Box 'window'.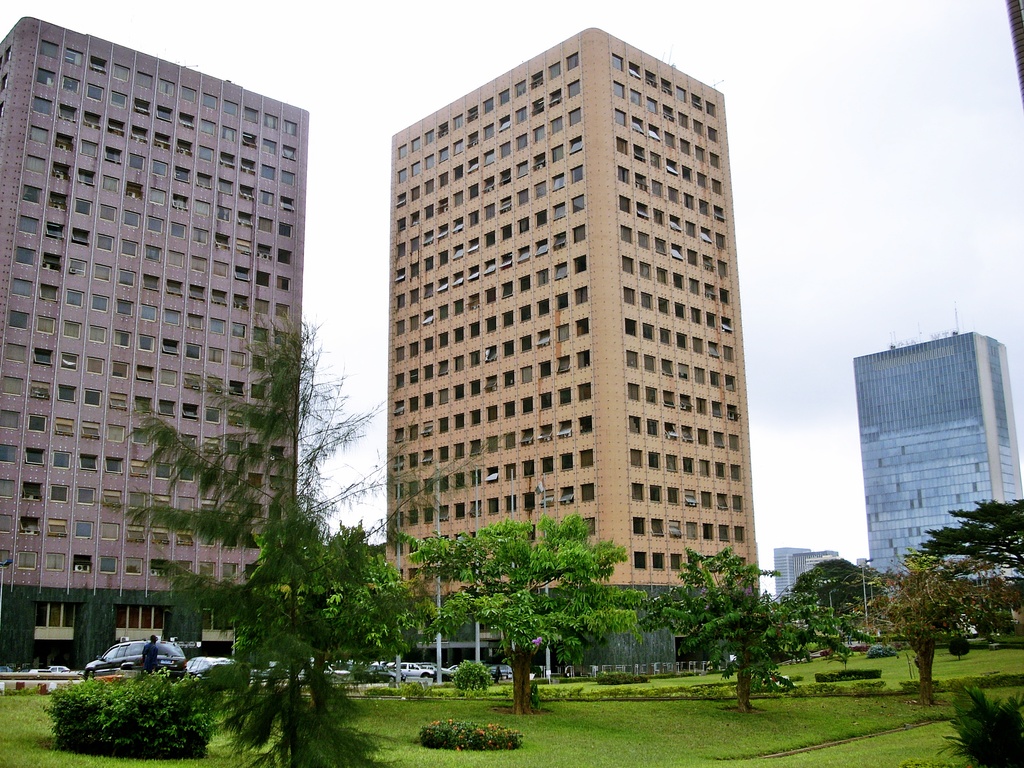
Rect(131, 463, 150, 476).
